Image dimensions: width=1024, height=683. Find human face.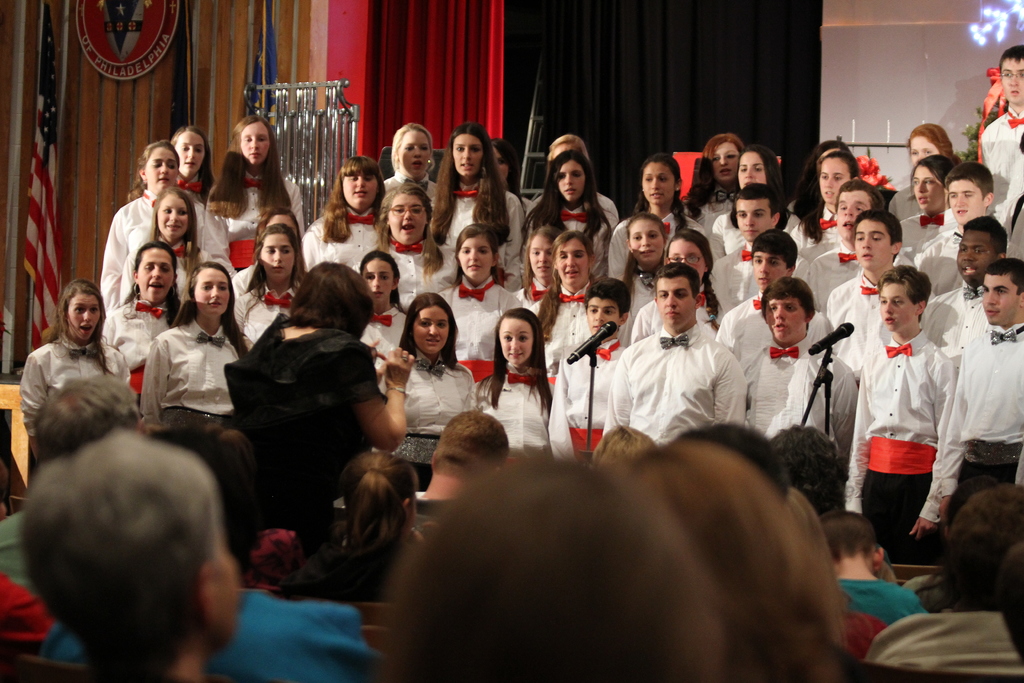
detection(714, 142, 746, 179).
